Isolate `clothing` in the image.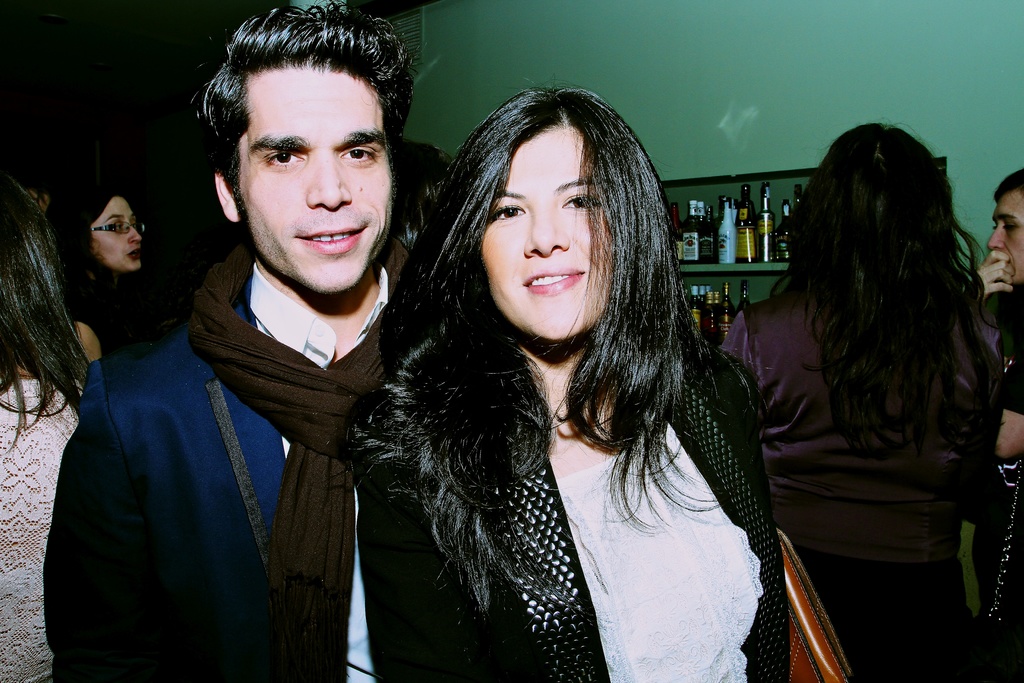
Isolated region: bbox=(725, 254, 990, 682).
